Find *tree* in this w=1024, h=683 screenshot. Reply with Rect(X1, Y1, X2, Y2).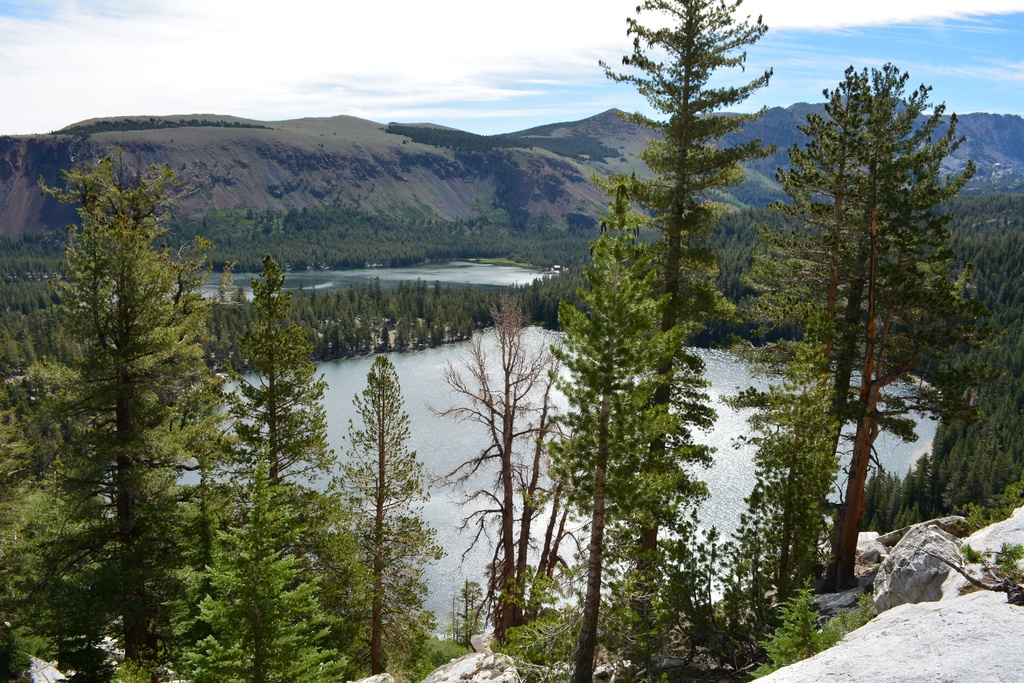
Rect(0, 348, 97, 658).
